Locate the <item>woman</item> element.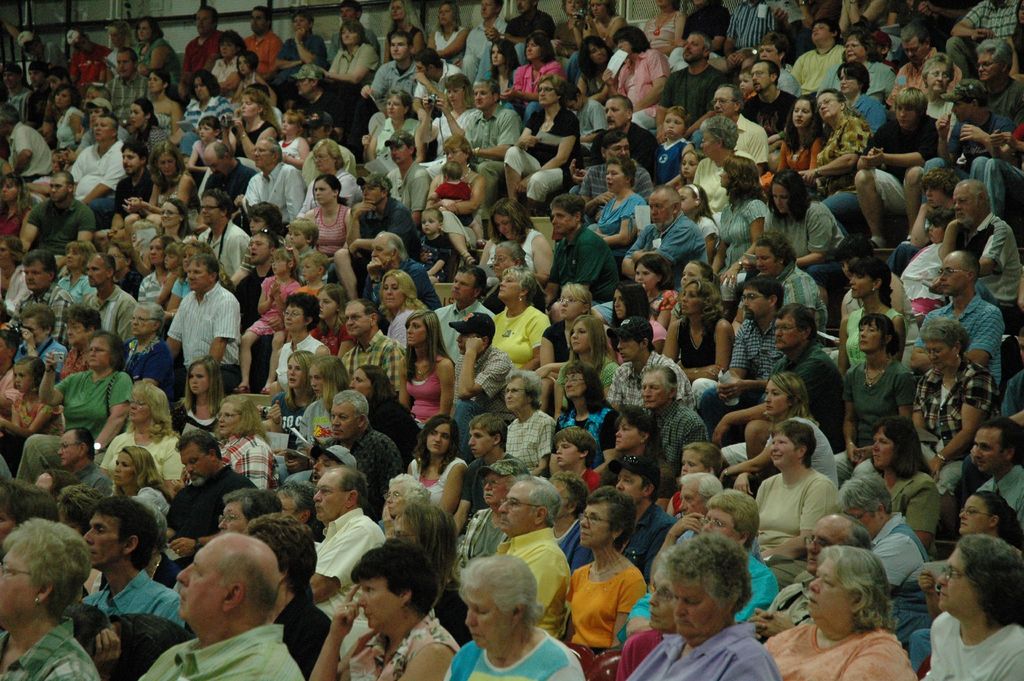
Element bbox: l=707, t=156, r=774, b=308.
